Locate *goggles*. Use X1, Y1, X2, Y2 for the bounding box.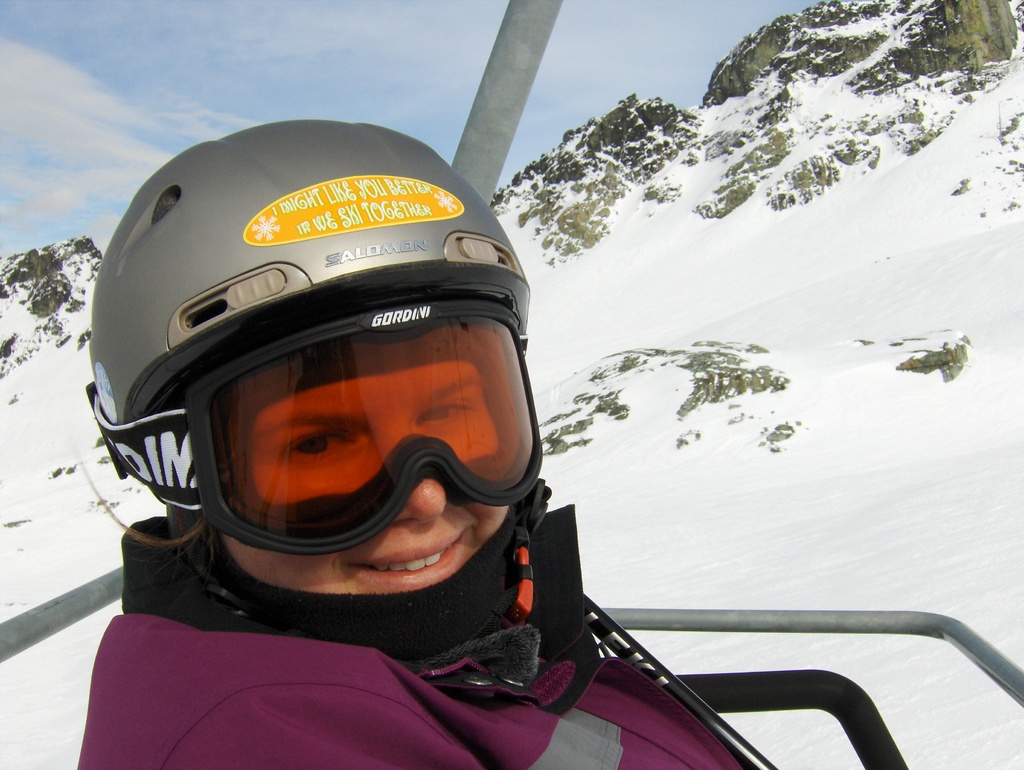
195, 295, 545, 544.
